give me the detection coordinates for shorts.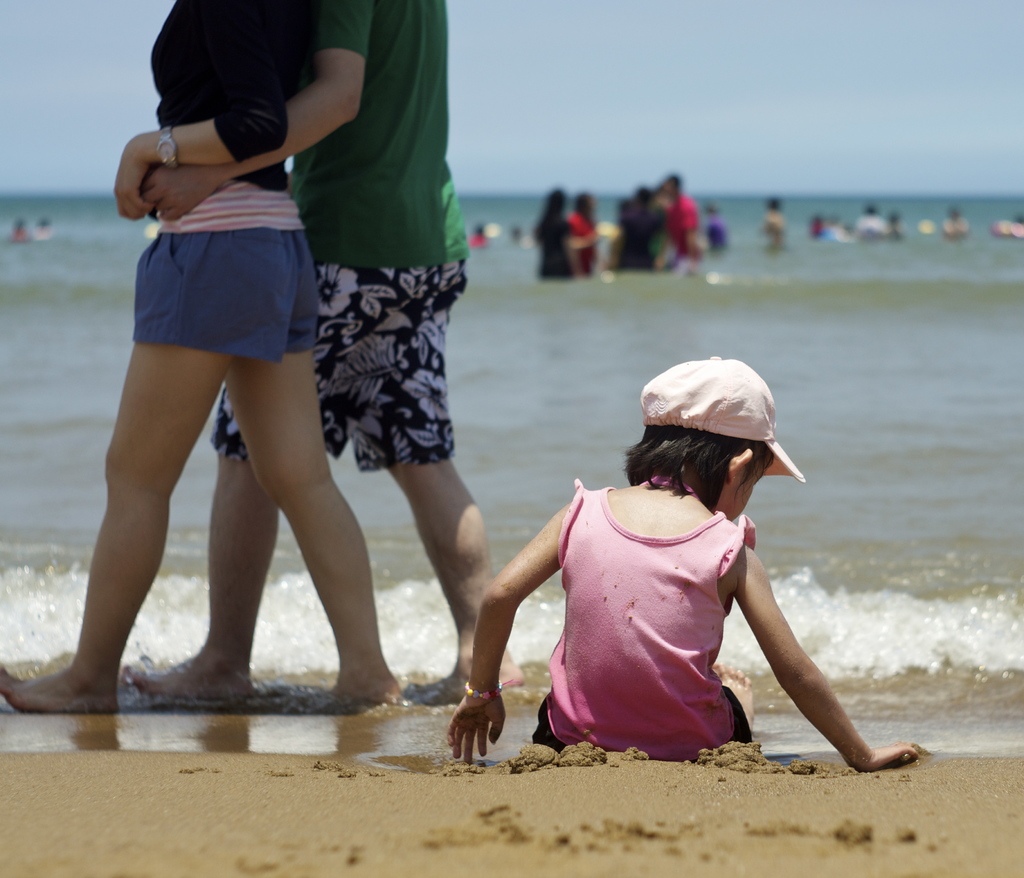
207,259,467,476.
